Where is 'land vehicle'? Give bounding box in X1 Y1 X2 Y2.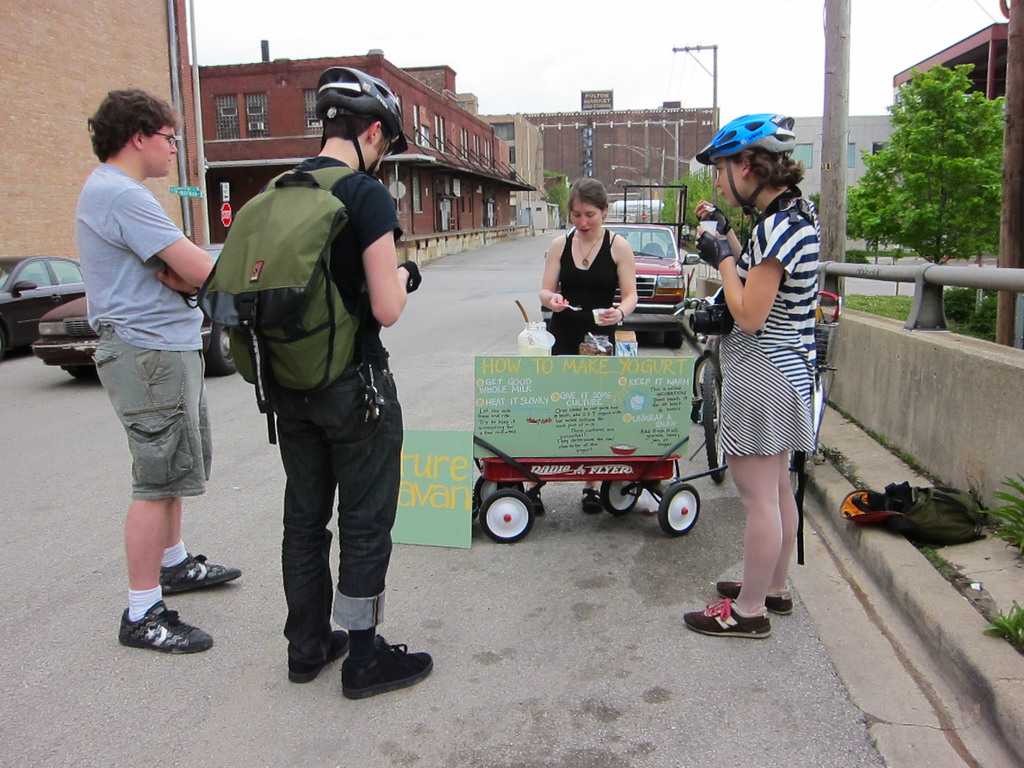
26 245 238 373.
